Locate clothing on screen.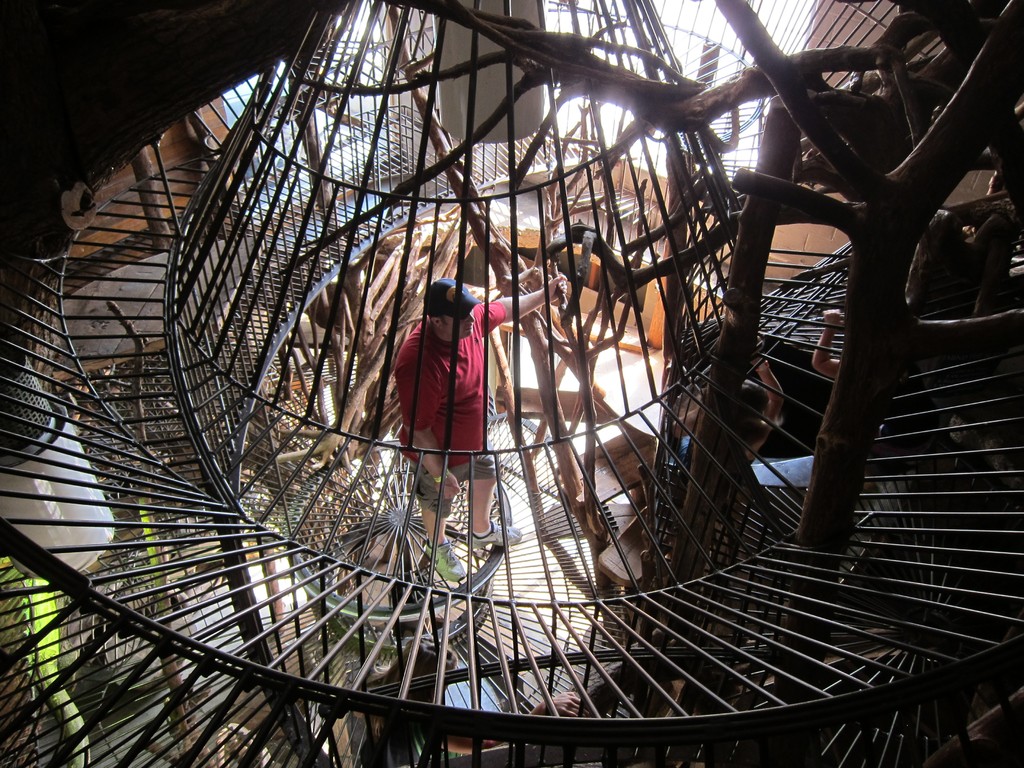
On screen at BBox(391, 282, 503, 525).
